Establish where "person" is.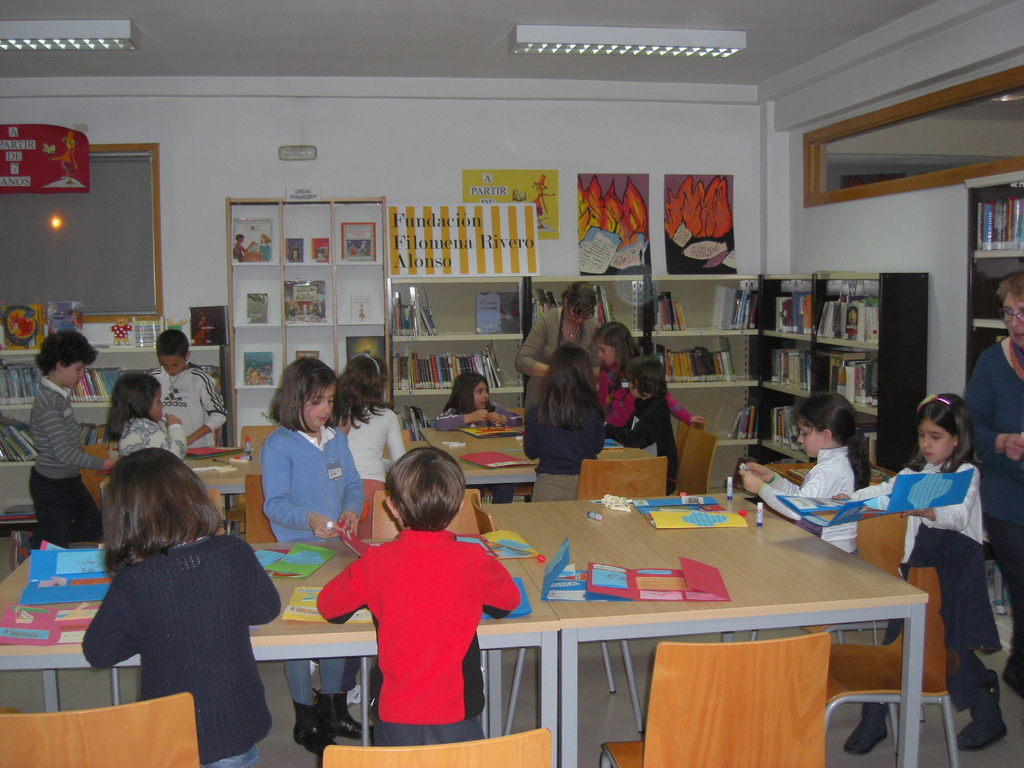
Established at [516,280,596,419].
